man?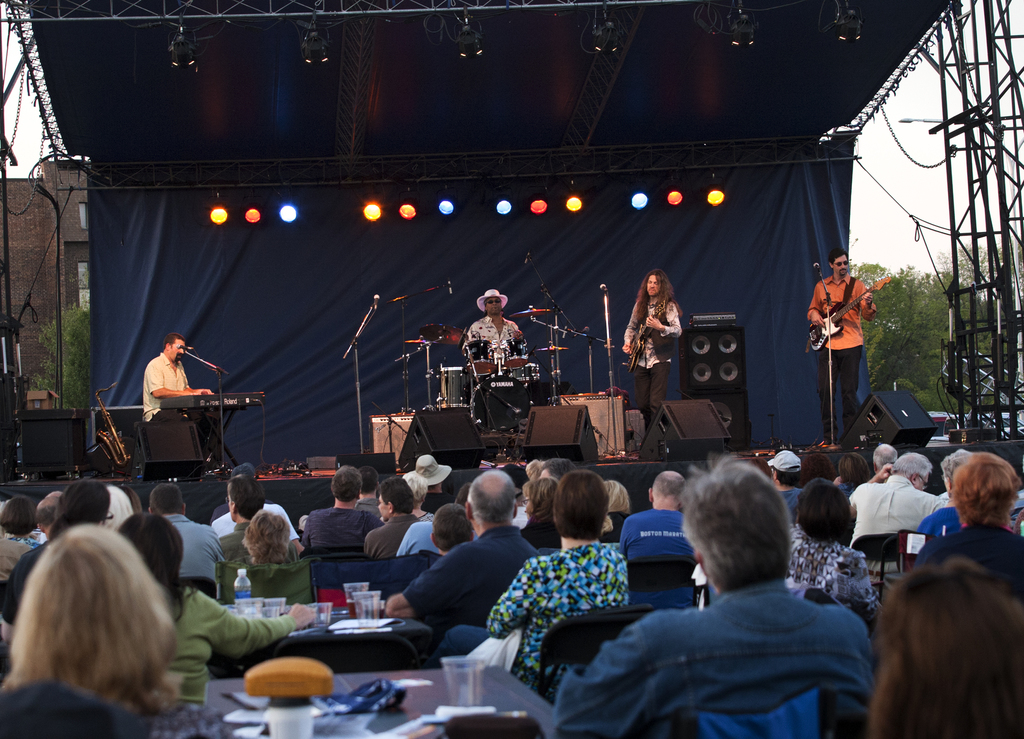
x1=409, y1=452, x2=458, y2=518
